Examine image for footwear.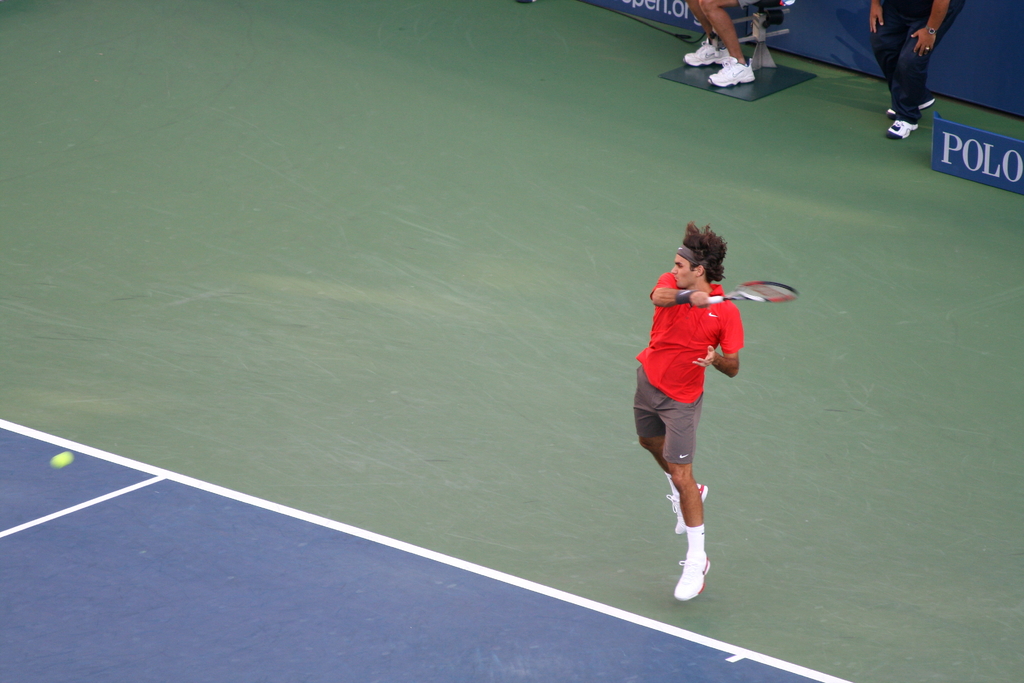
Examination result: {"left": 708, "top": 58, "right": 754, "bottom": 84}.
